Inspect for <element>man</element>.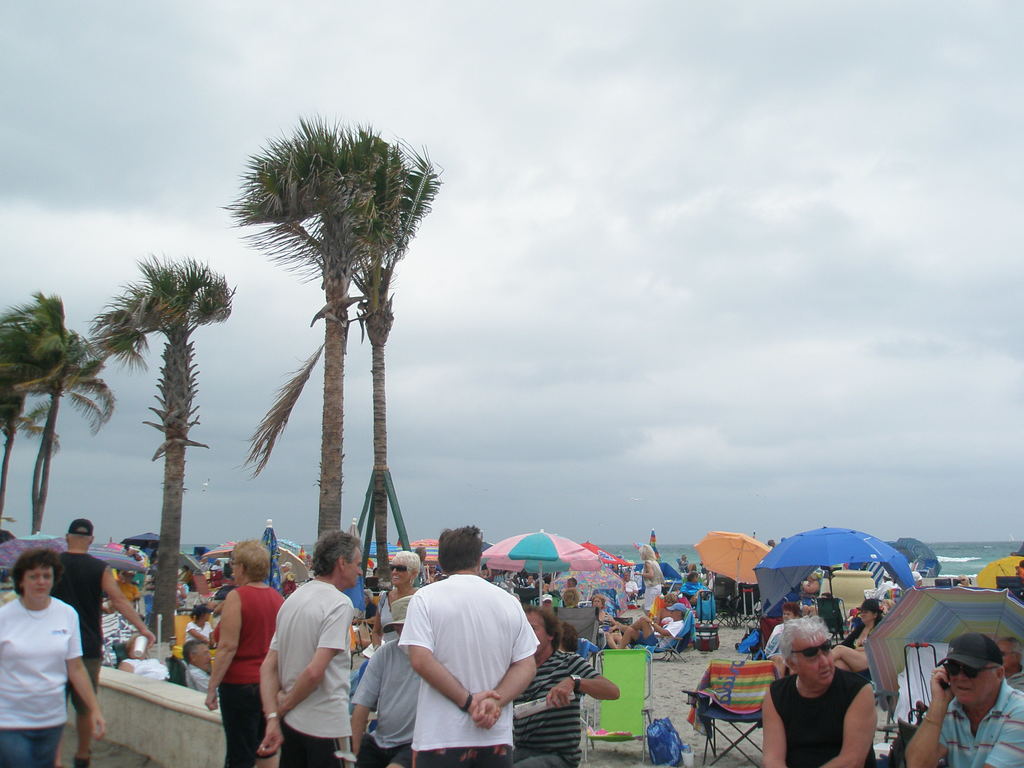
Inspection: detection(502, 607, 616, 767).
